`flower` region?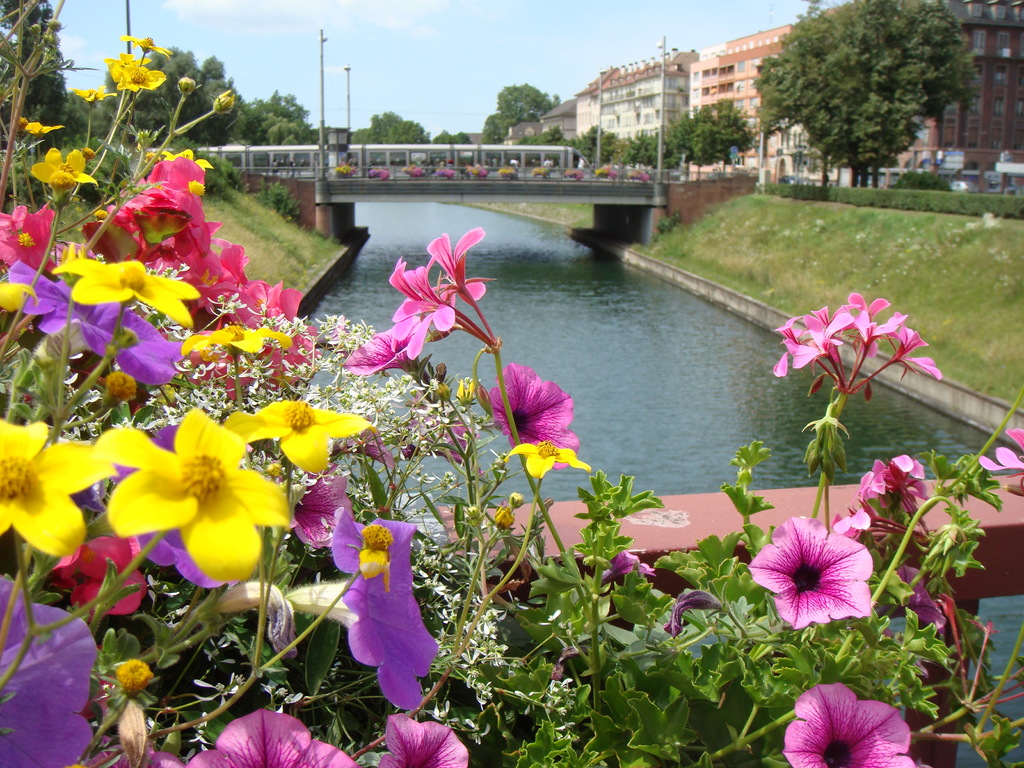
rect(121, 33, 174, 54)
